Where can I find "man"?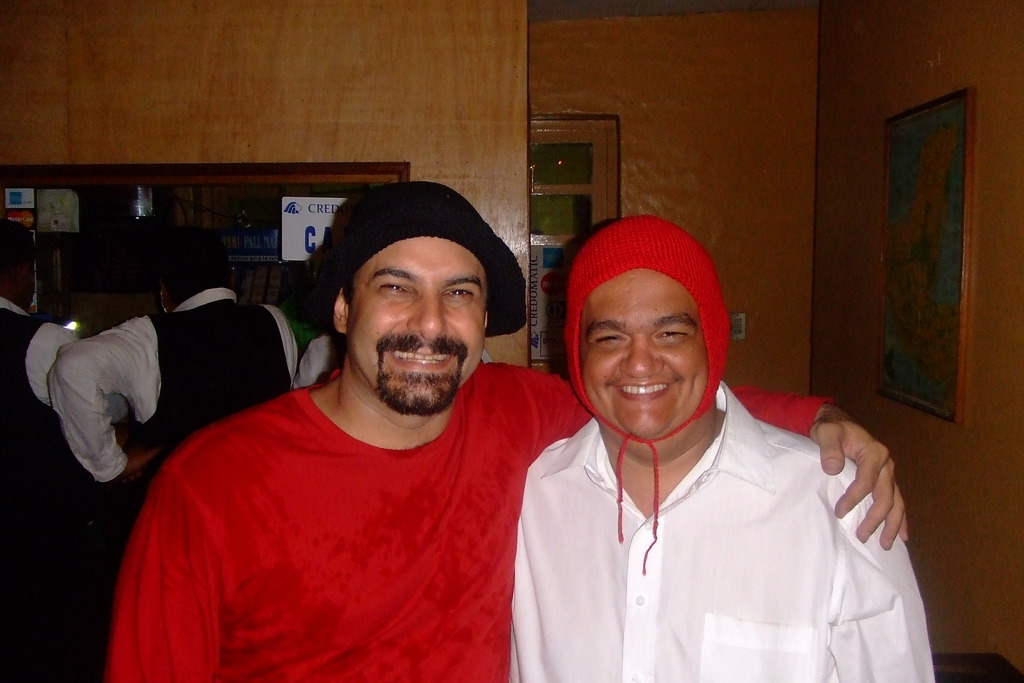
You can find it at x1=99 y1=180 x2=913 y2=682.
